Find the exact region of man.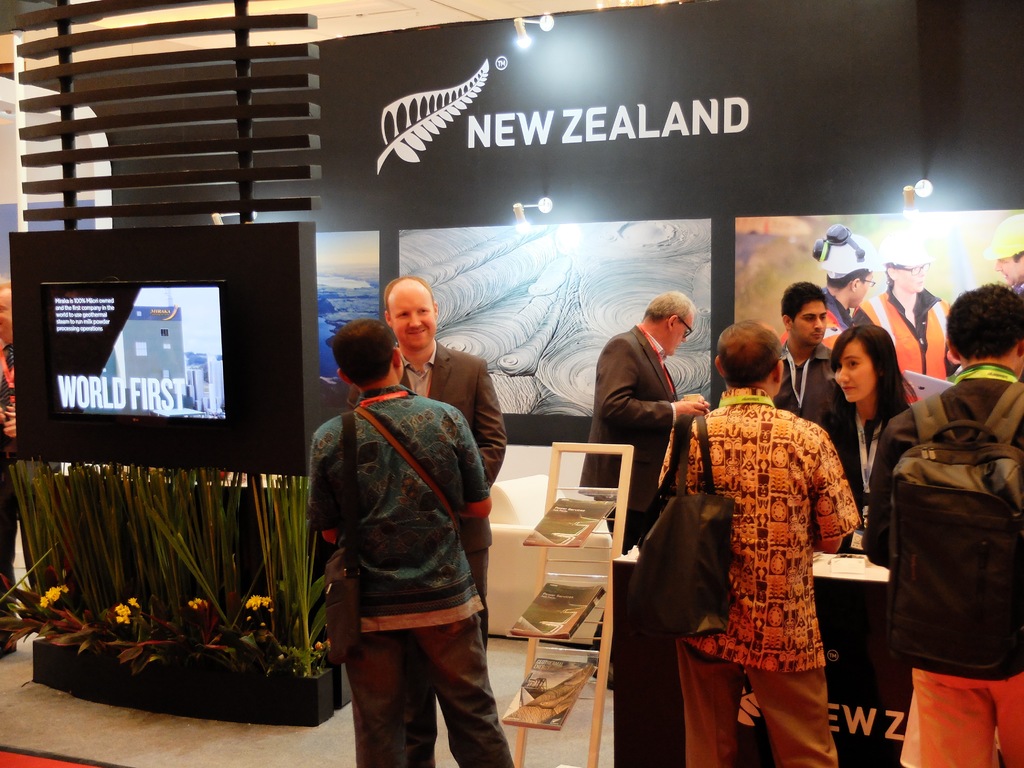
Exact region: crop(300, 319, 516, 767).
